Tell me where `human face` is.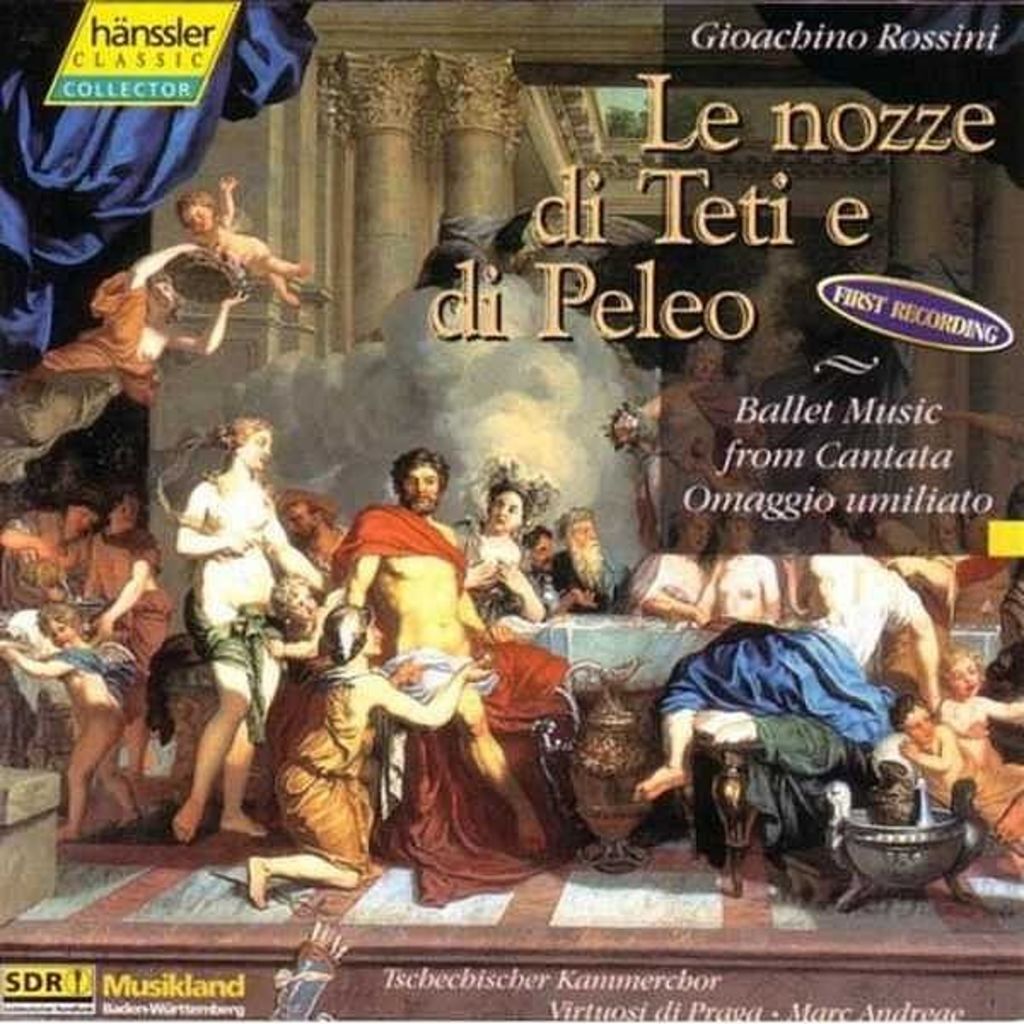
`human face` is at <box>367,614,391,657</box>.
